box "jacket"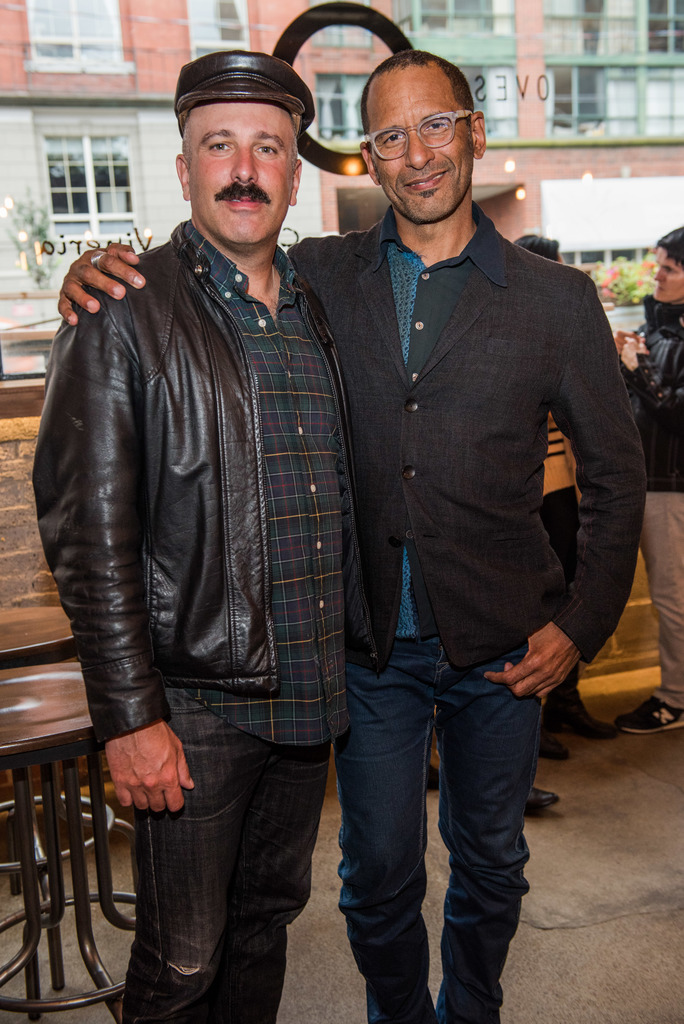
<box>14,148,402,782</box>
